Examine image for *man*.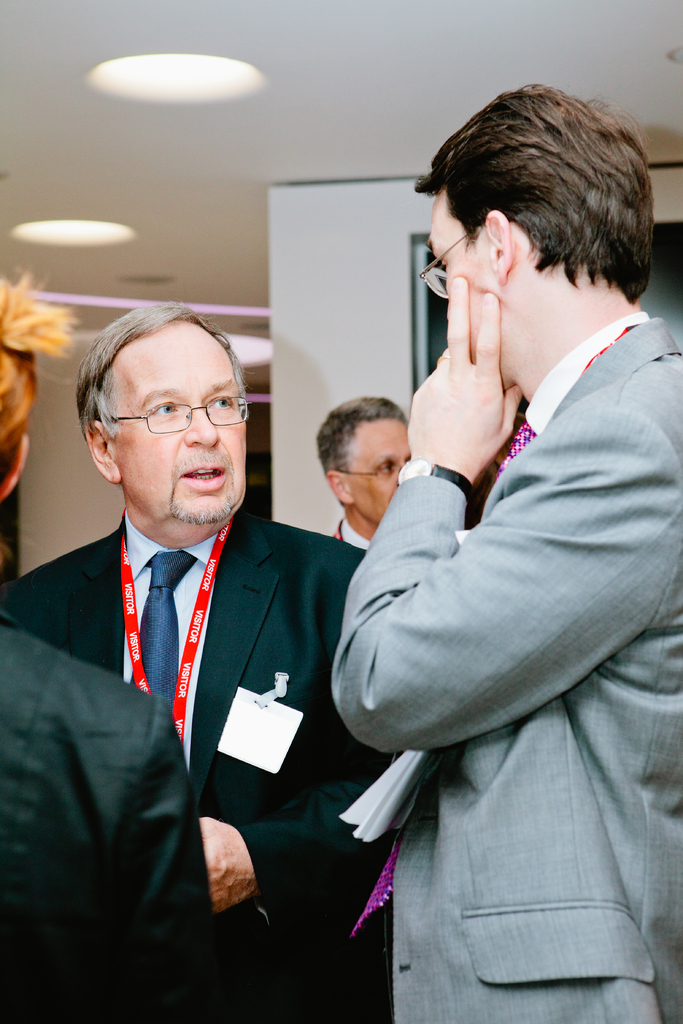
Examination result: box=[322, 74, 682, 1023].
